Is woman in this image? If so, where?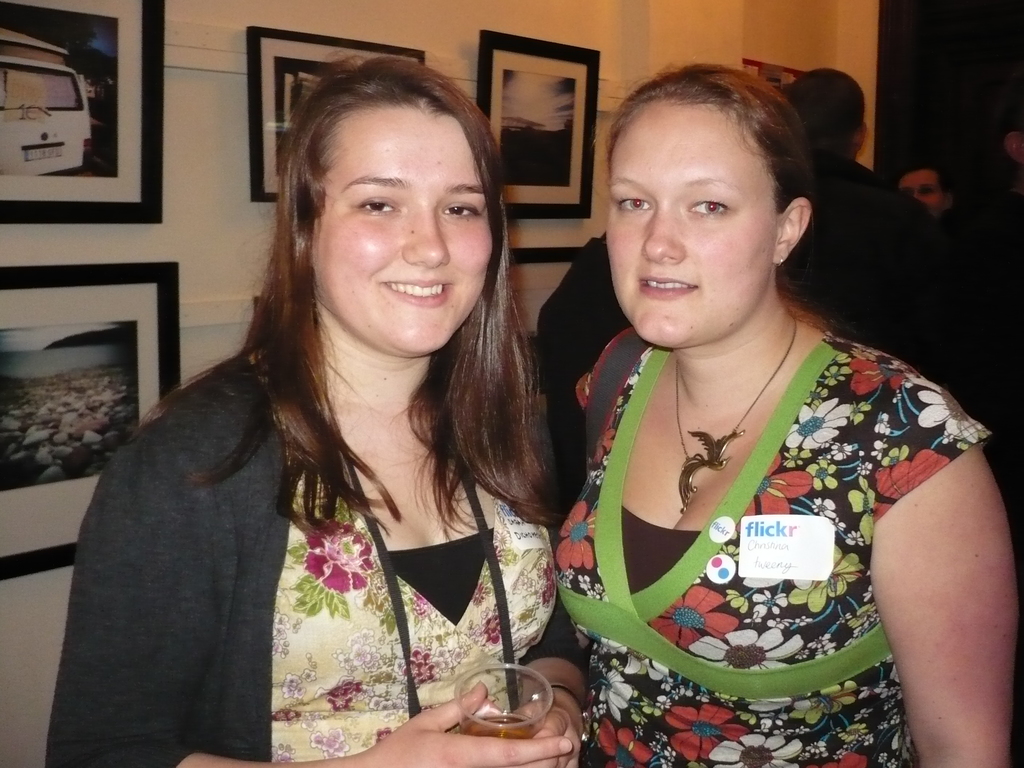
Yes, at 534, 65, 1009, 753.
